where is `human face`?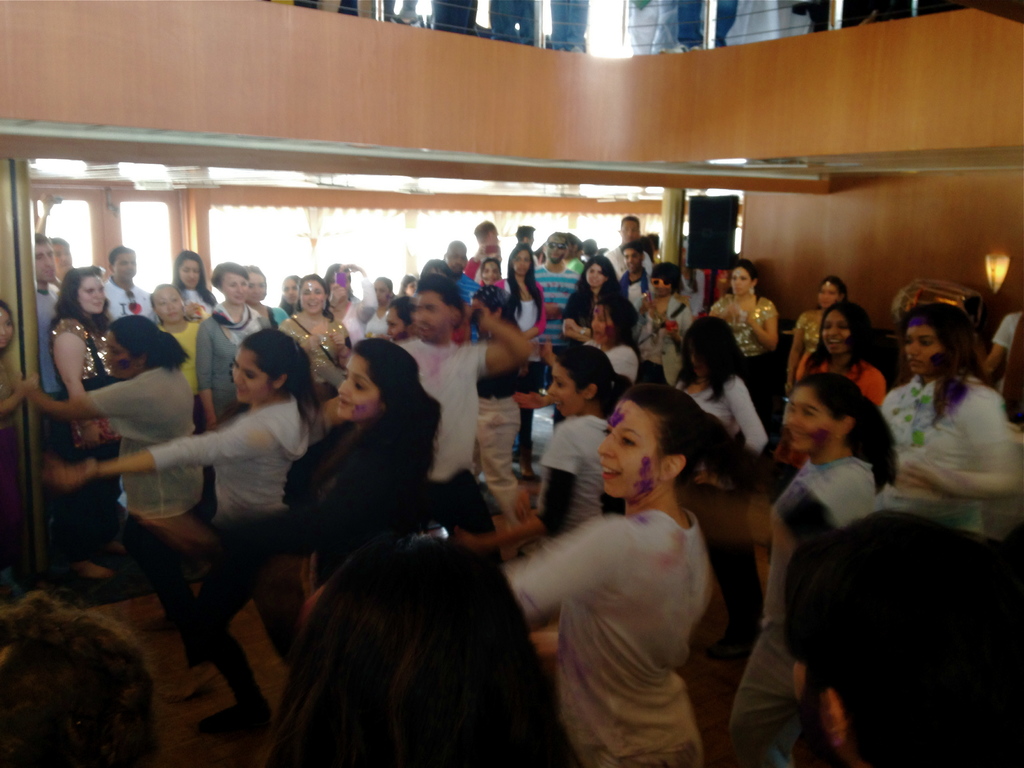
detection(335, 349, 382, 420).
